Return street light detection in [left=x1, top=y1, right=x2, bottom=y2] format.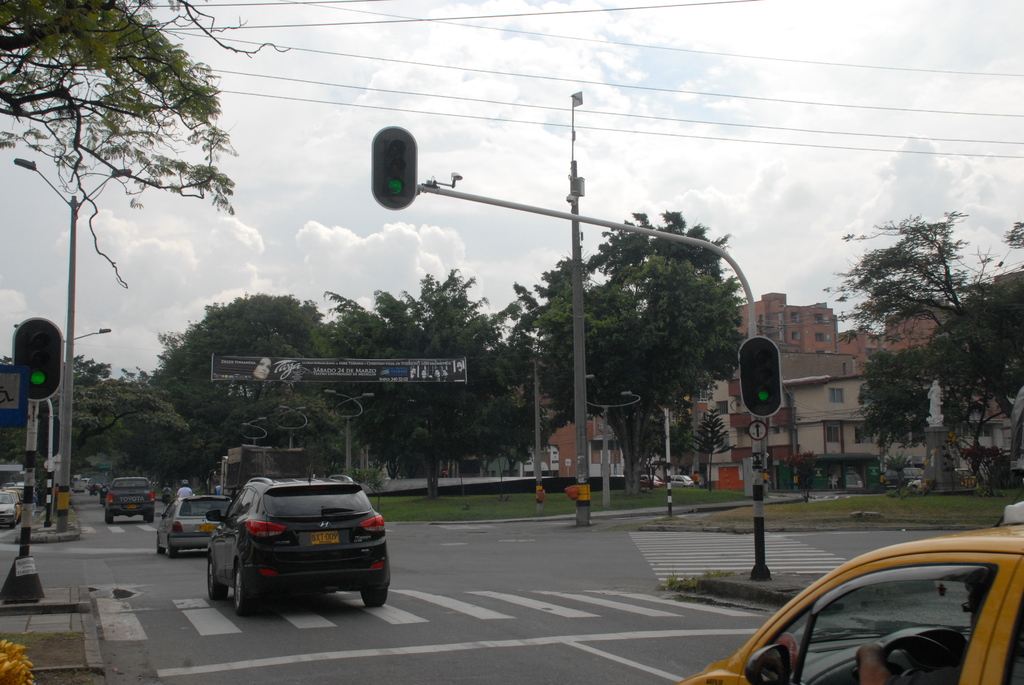
[left=323, top=387, right=375, bottom=480].
